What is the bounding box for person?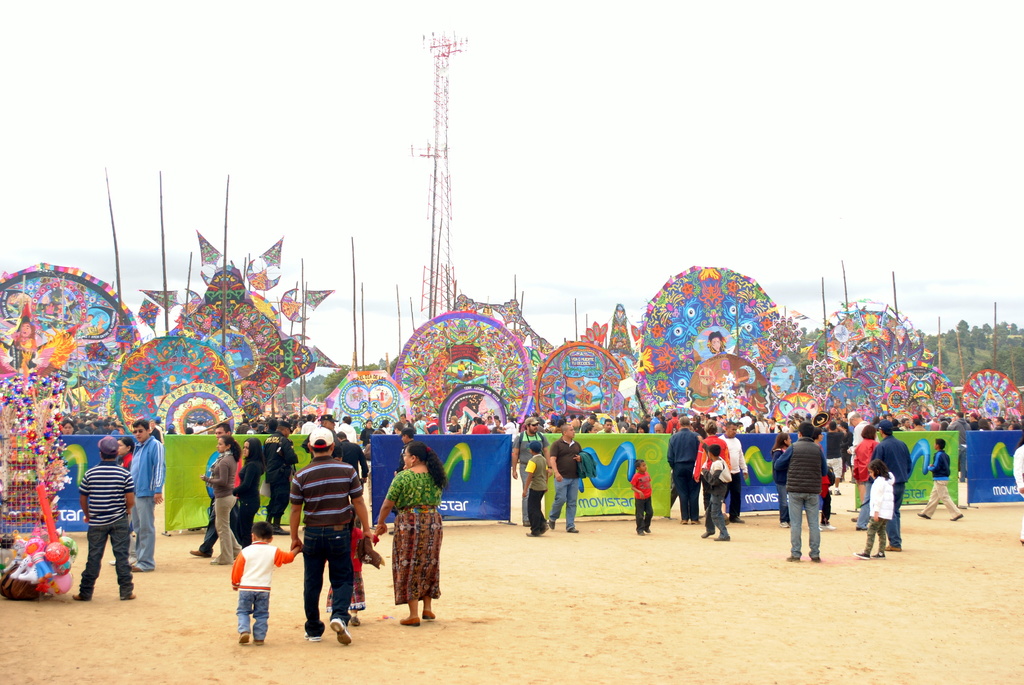
bbox=(774, 420, 822, 565).
